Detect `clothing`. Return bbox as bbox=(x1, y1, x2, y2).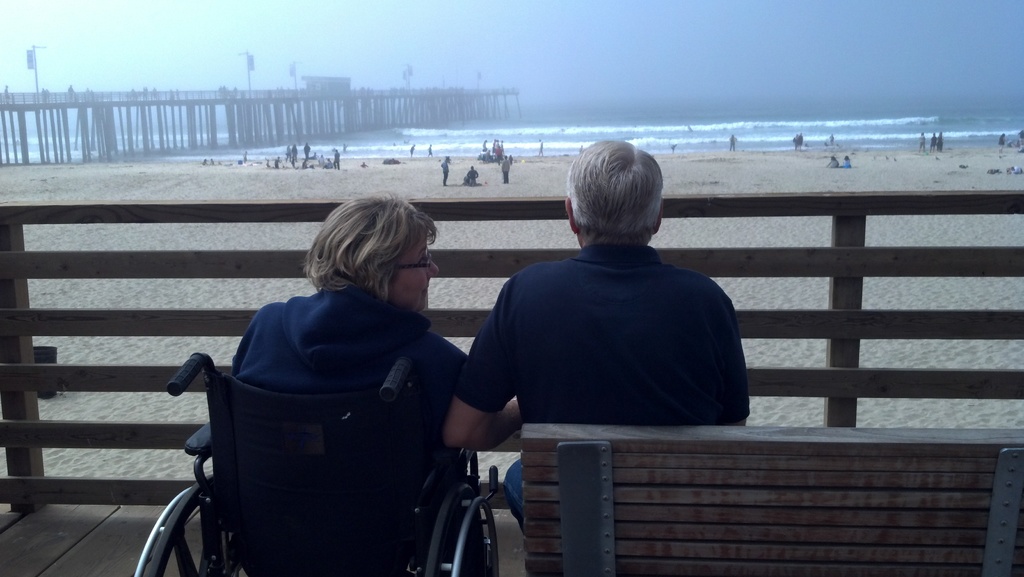
bbox=(1000, 134, 1004, 150).
